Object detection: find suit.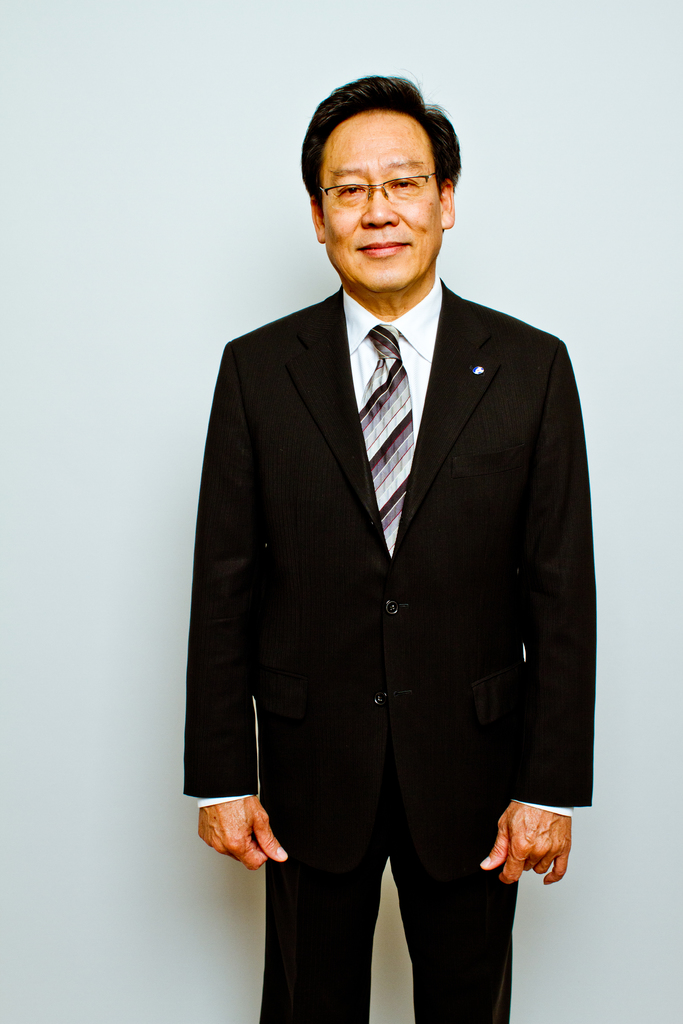
region(185, 280, 594, 1023).
